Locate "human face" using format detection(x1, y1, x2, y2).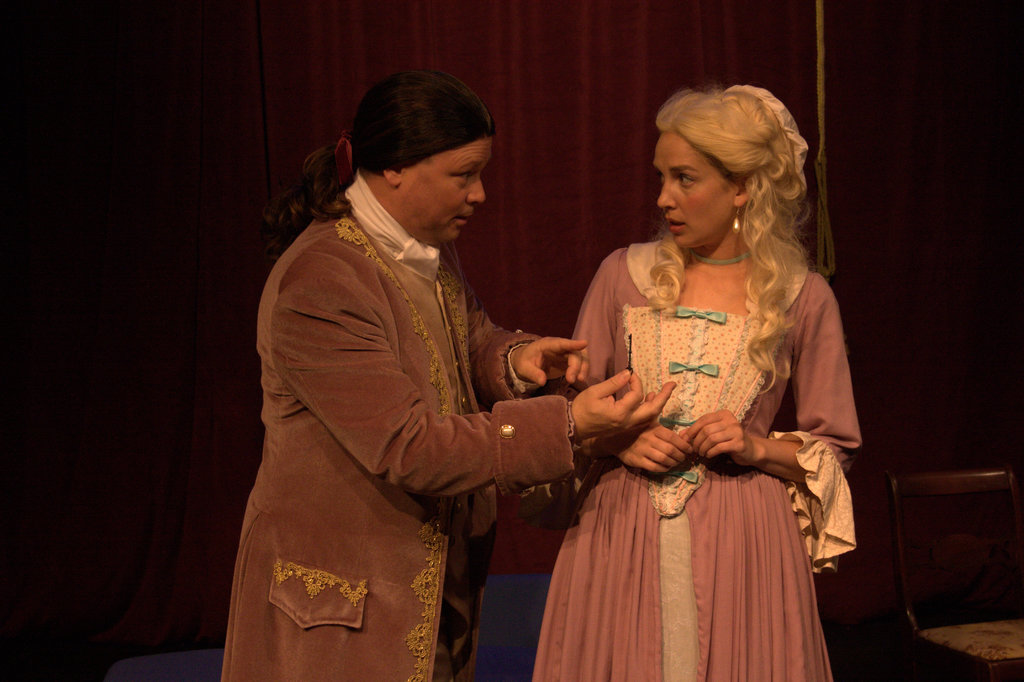
detection(399, 138, 492, 243).
